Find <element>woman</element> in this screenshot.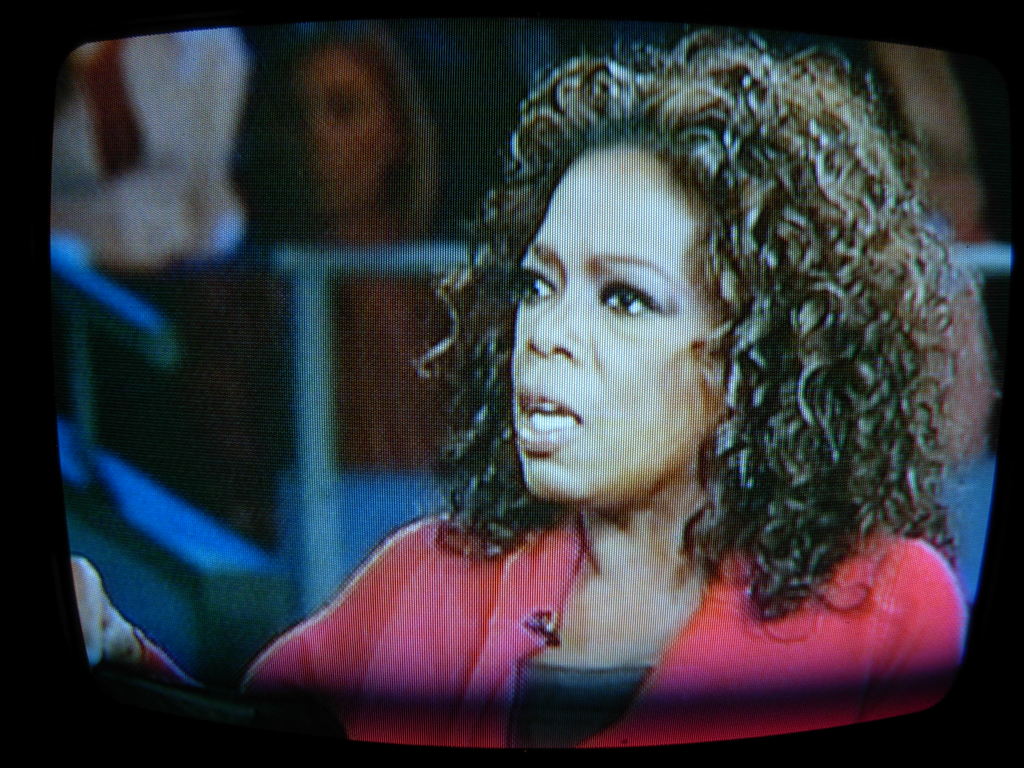
The bounding box for <element>woman</element> is 239,29,984,746.
